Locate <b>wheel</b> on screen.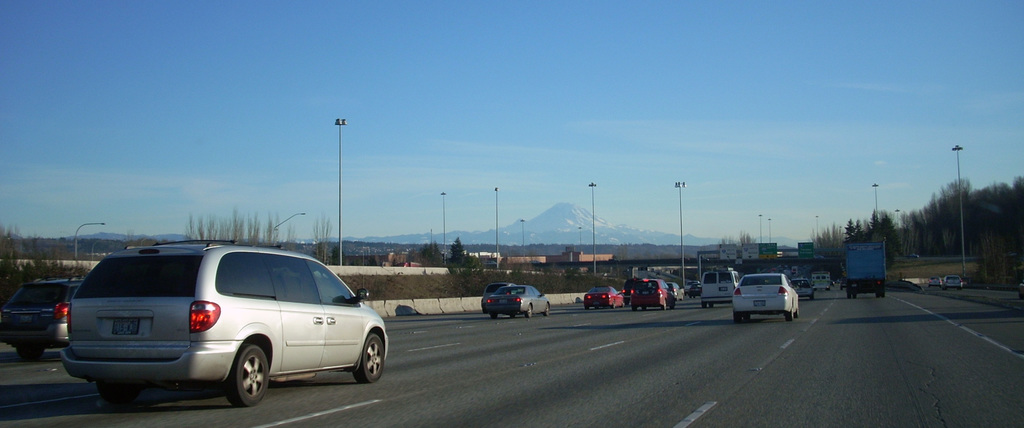
On screen at 355:329:386:381.
